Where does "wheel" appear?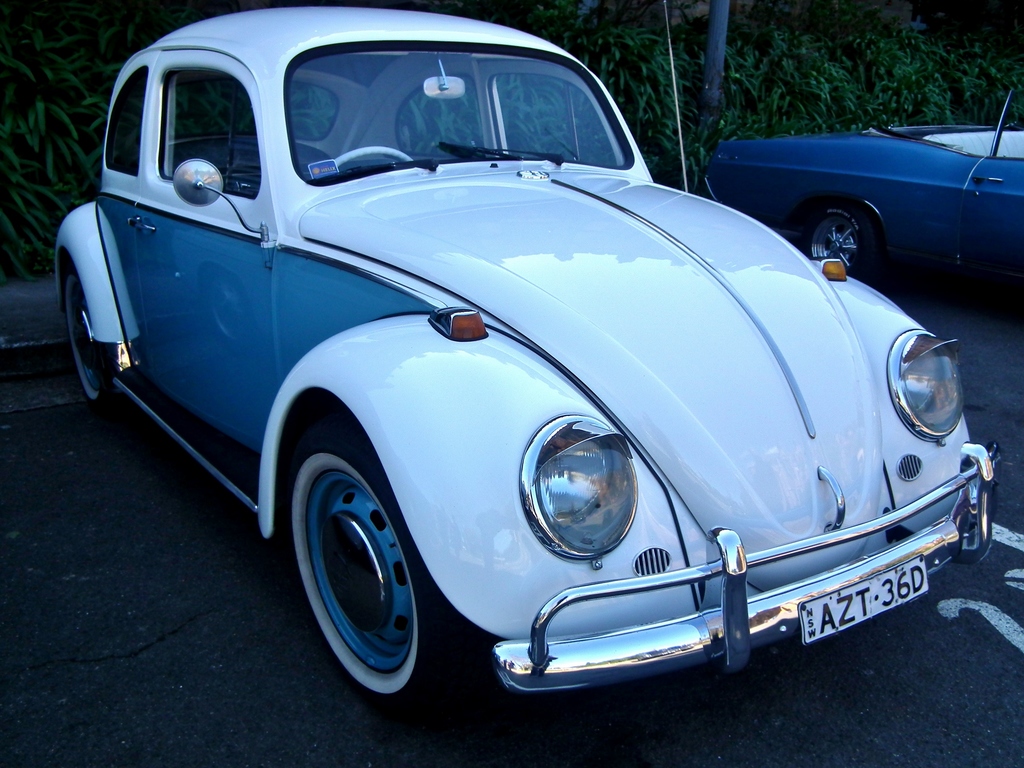
Appears at {"x1": 294, "y1": 438, "x2": 420, "y2": 697}.
